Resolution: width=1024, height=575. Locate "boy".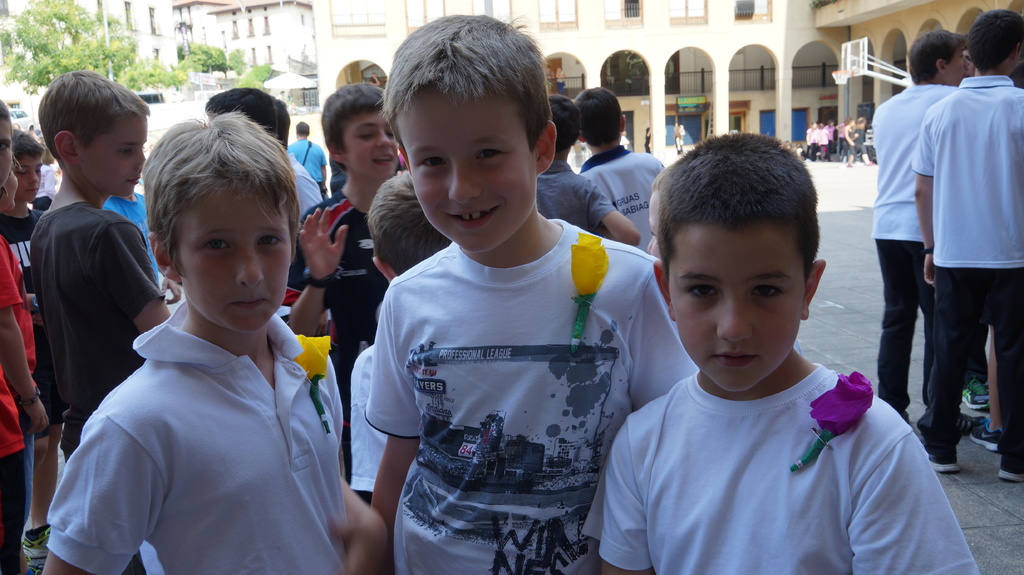
x1=300 y1=83 x2=404 y2=375.
